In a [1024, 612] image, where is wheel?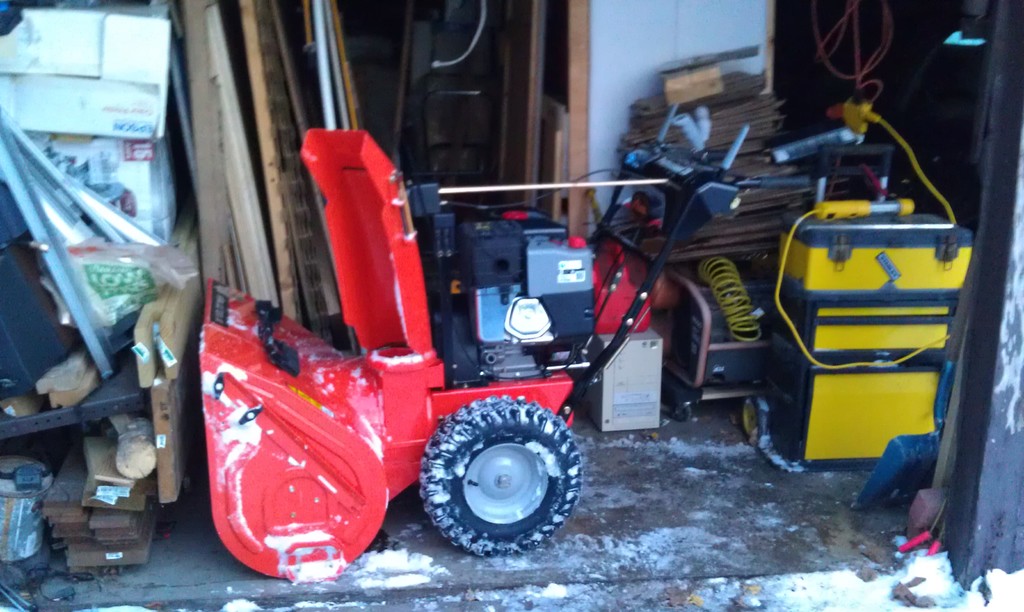
{"x1": 411, "y1": 398, "x2": 599, "y2": 544}.
